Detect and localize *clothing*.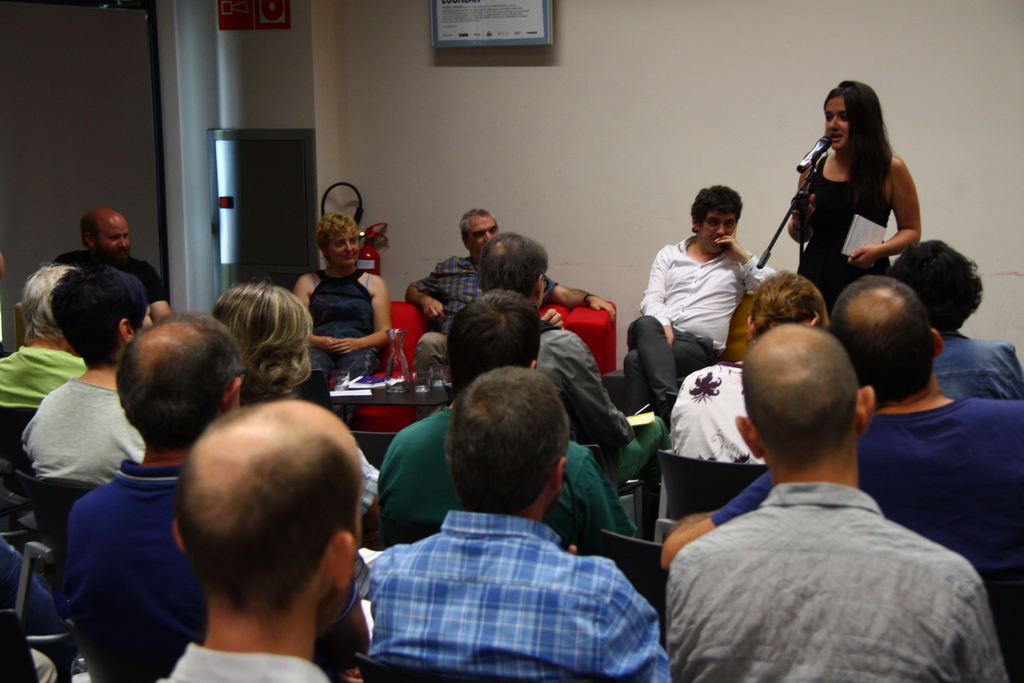
Localized at (left=69, top=463, right=364, bottom=682).
